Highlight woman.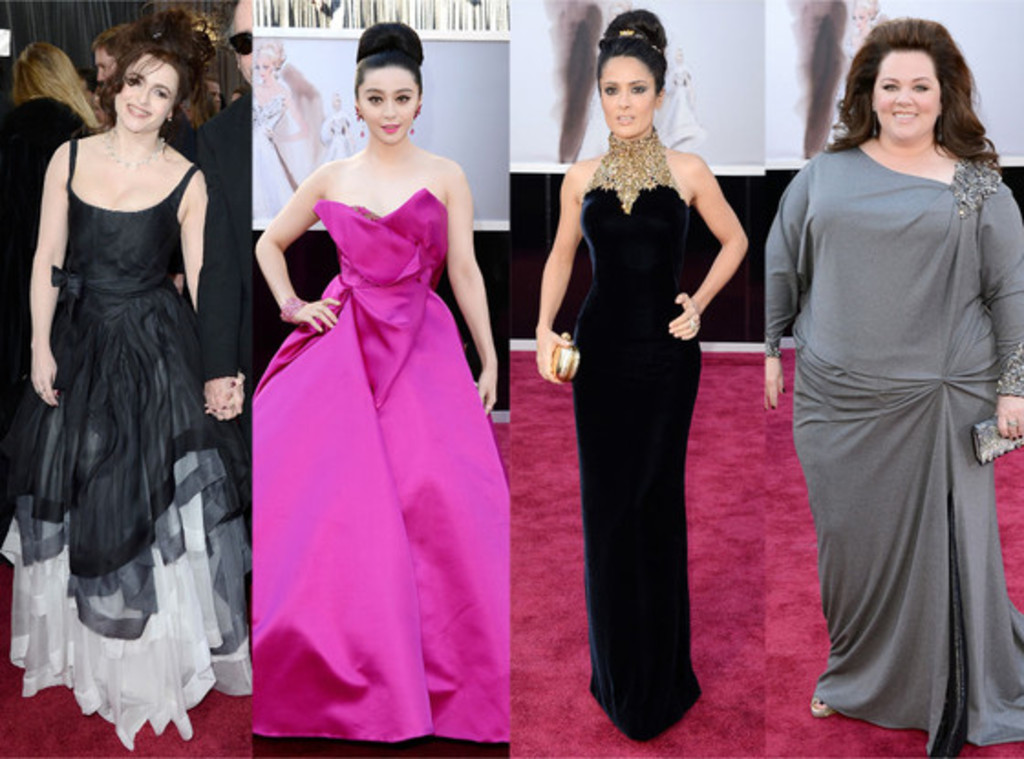
Highlighted region: select_region(534, 11, 752, 746).
